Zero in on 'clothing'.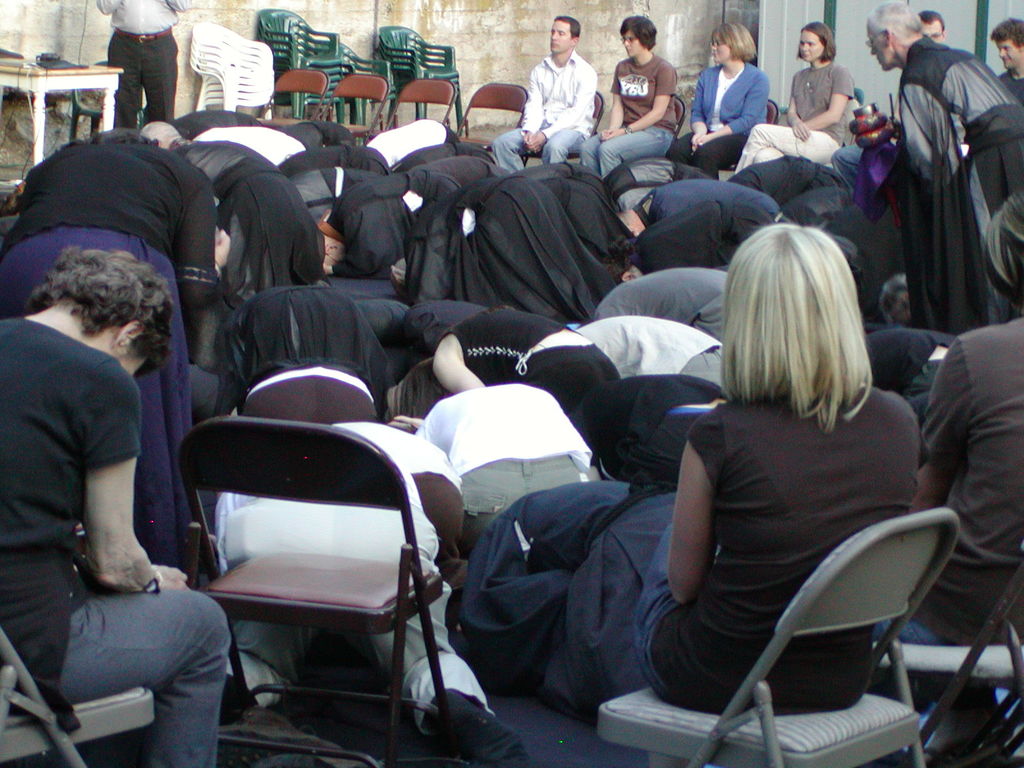
Zeroed in: region(640, 197, 771, 278).
